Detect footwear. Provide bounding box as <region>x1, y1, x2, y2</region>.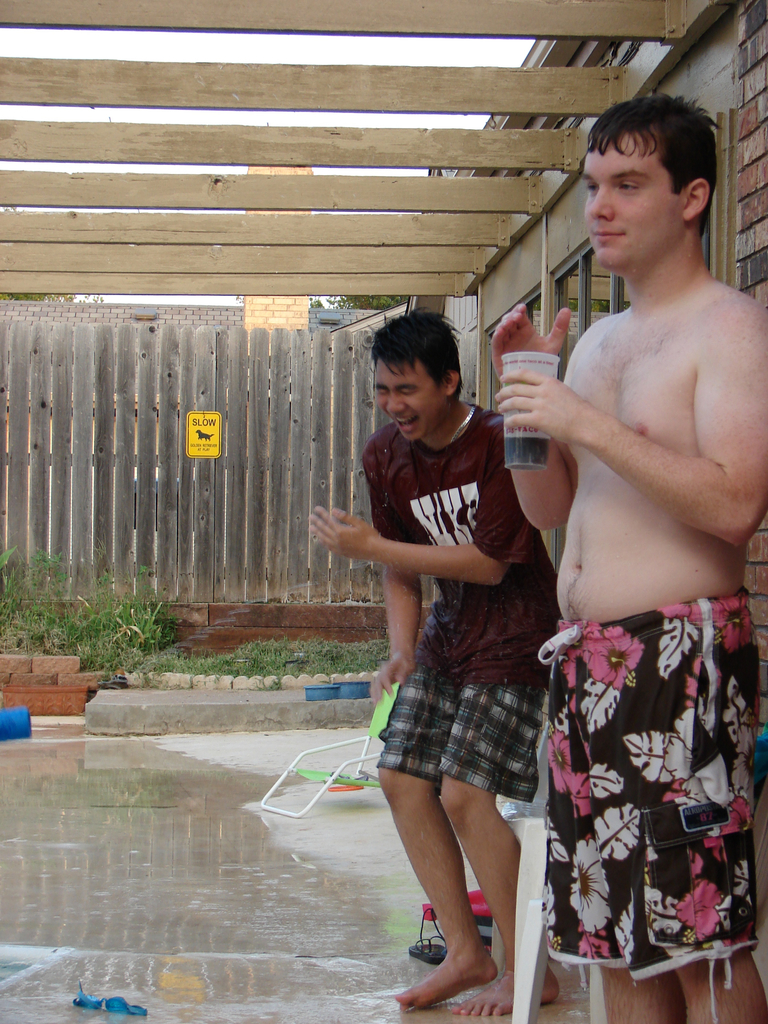
<region>408, 934, 454, 963</region>.
